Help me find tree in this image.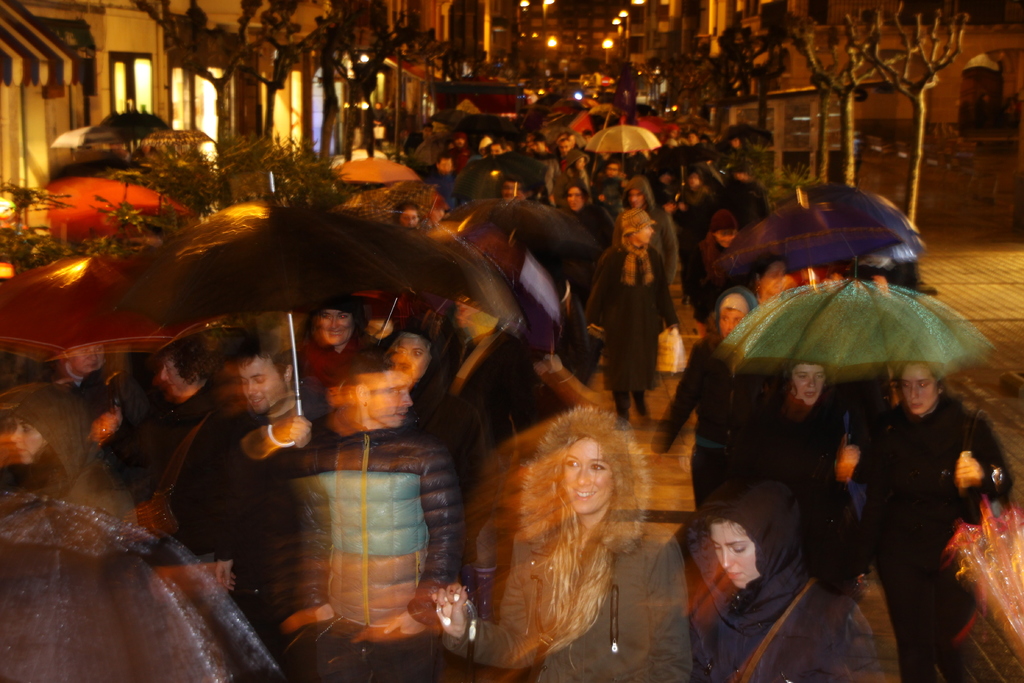
Found it: box(792, 6, 888, 184).
